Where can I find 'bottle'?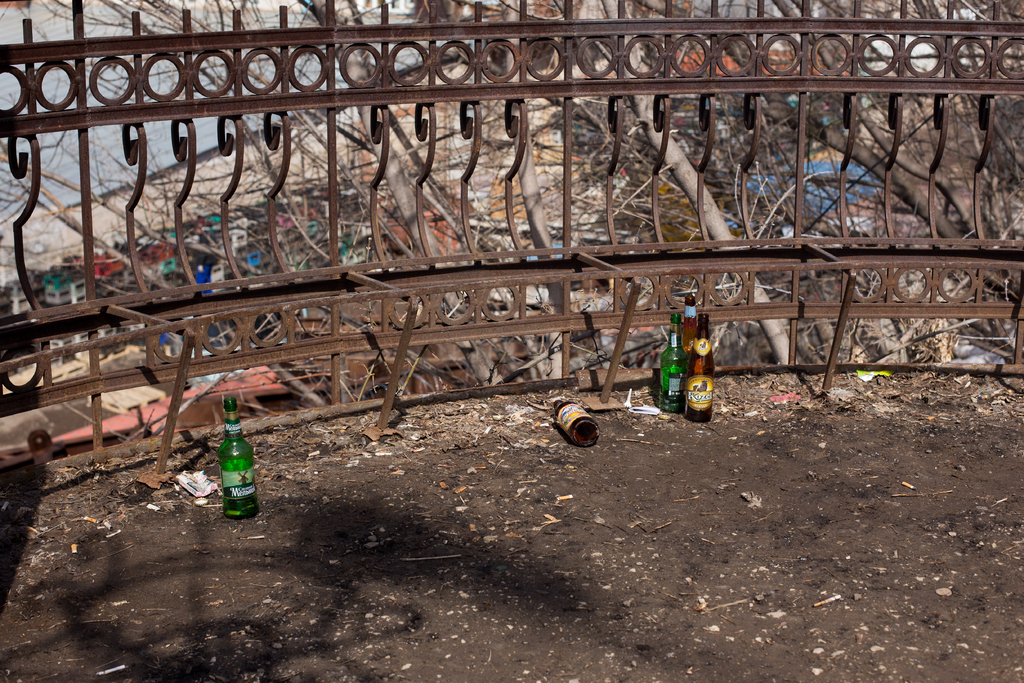
You can find it at 556,399,596,445.
